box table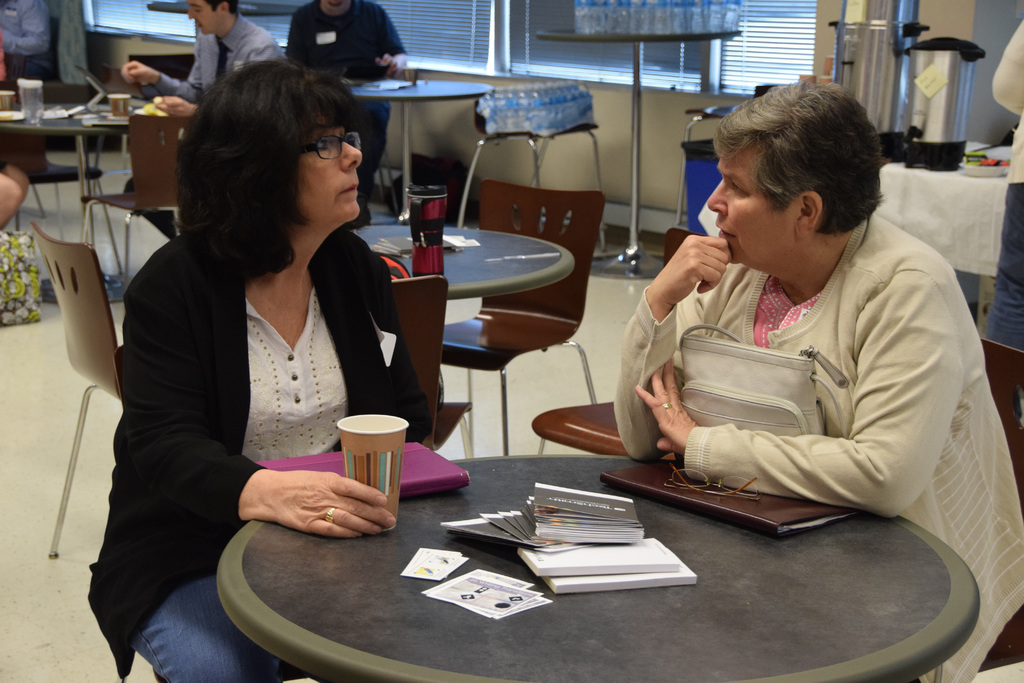
4, 82, 154, 227
